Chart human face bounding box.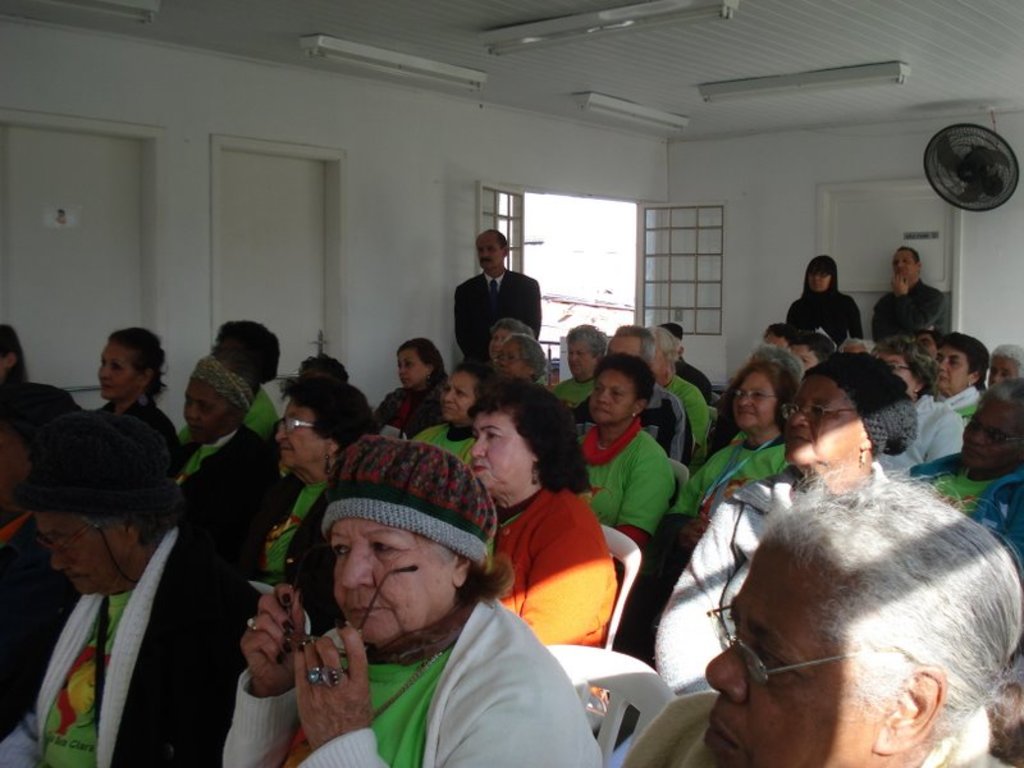
Charted: box(477, 233, 507, 270).
